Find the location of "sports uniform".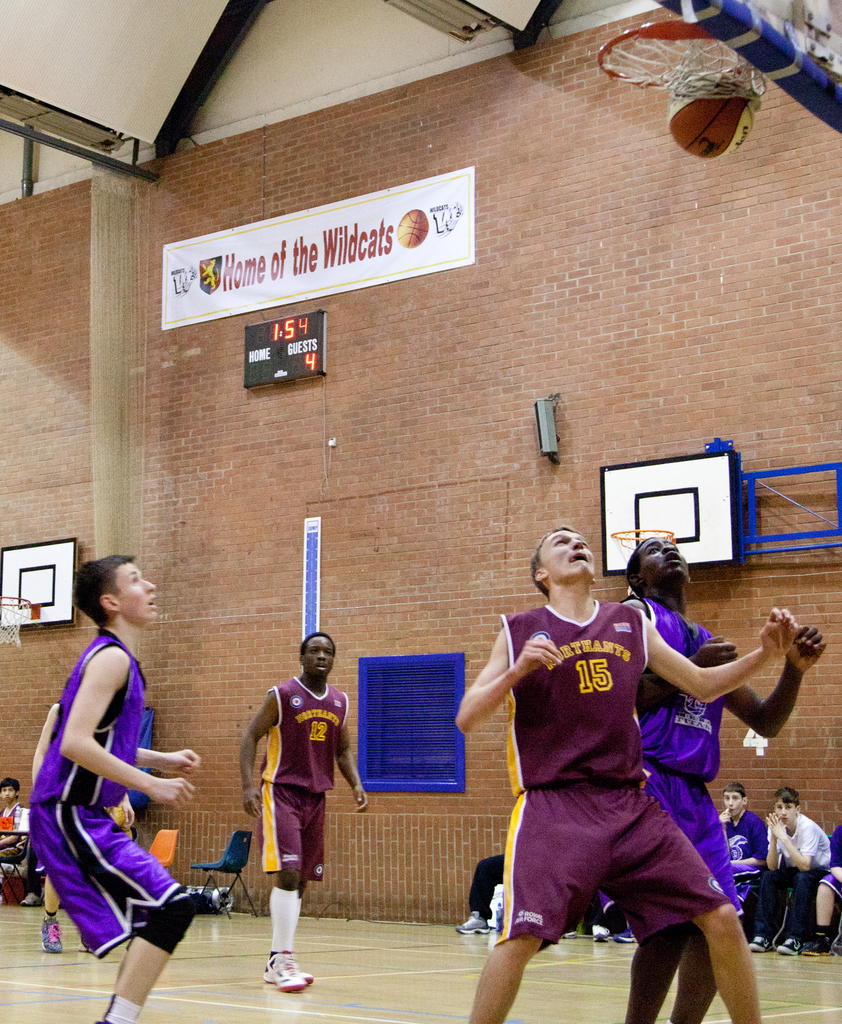
Location: [243,662,348,881].
